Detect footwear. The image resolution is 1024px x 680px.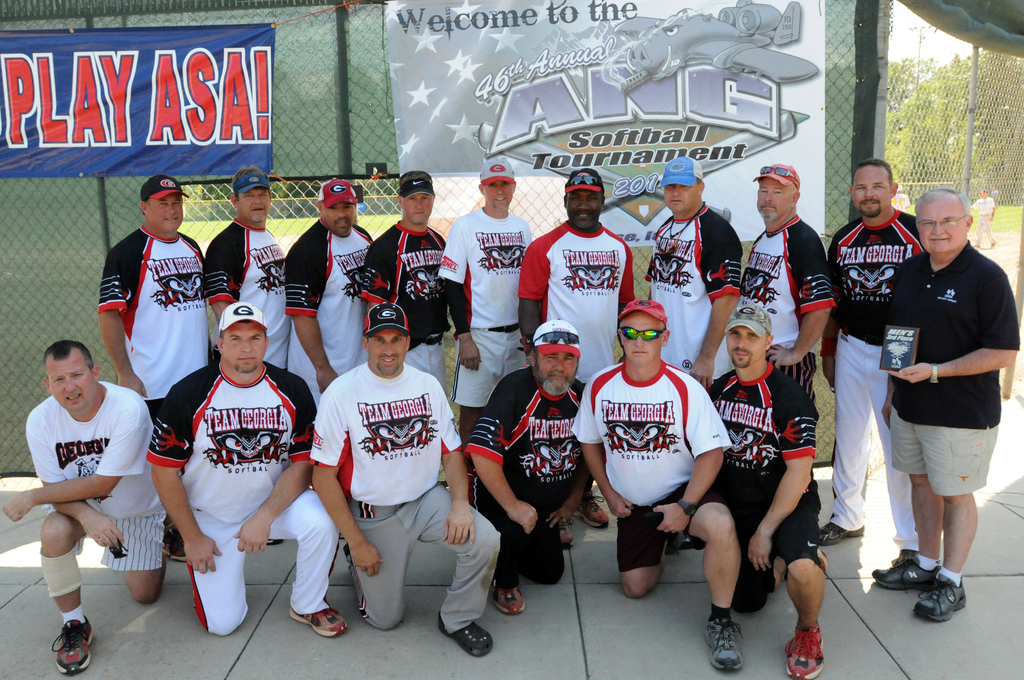
x1=436, y1=619, x2=492, y2=654.
